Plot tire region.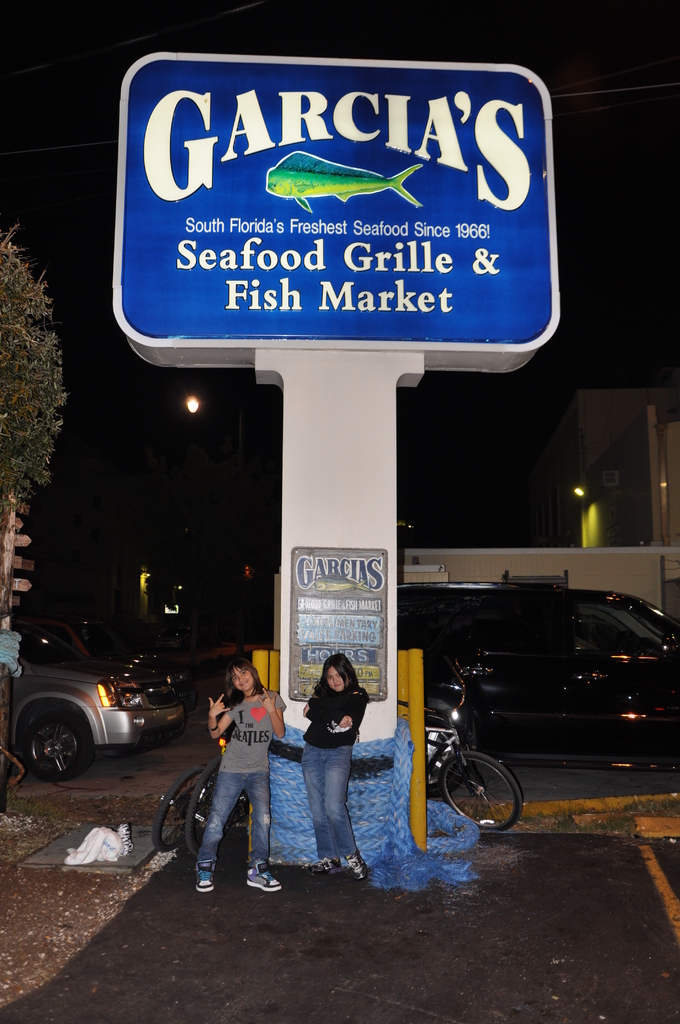
Plotted at 185, 755, 247, 859.
